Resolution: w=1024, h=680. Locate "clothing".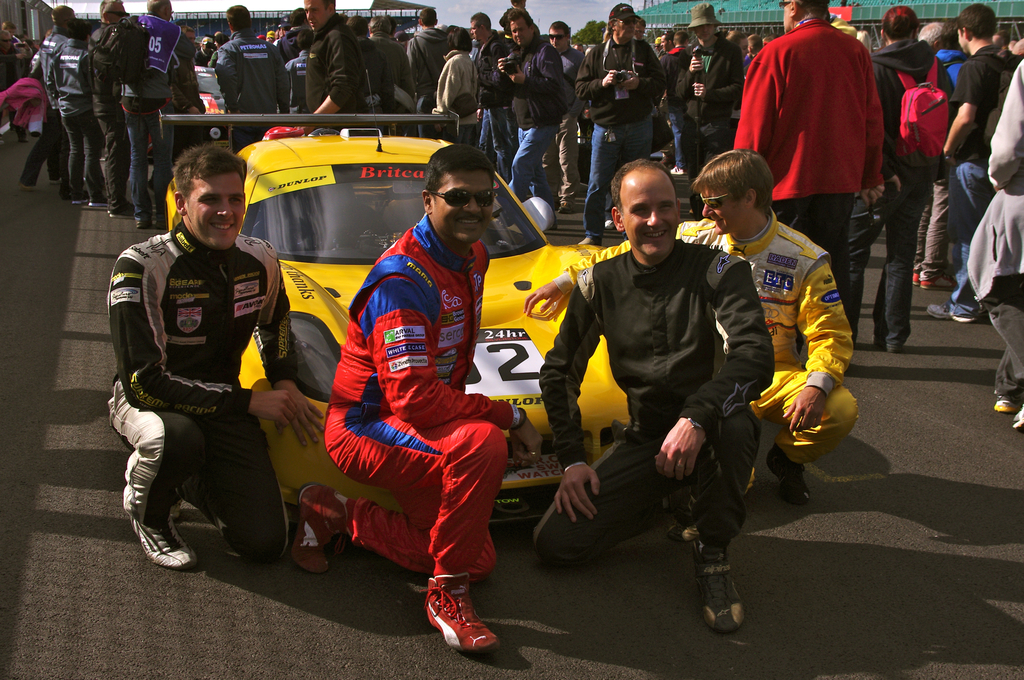
{"left": 534, "top": 223, "right": 771, "bottom": 587}.
